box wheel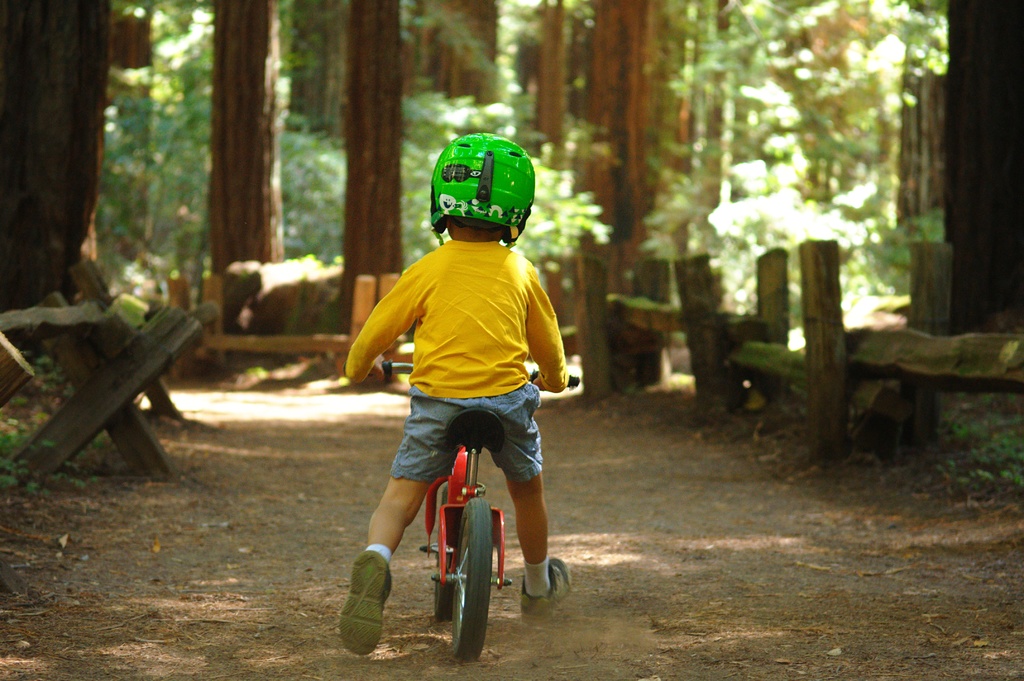
<region>433, 486, 457, 618</region>
